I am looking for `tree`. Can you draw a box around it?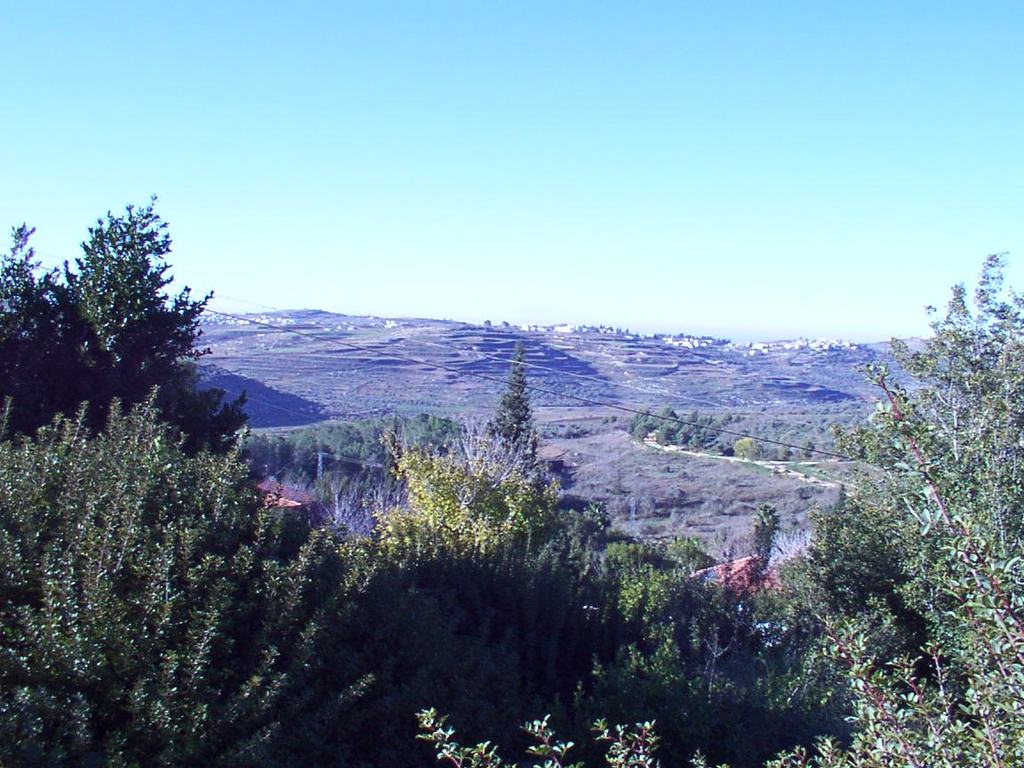
Sure, the bounding box is 0:383:381:767.
